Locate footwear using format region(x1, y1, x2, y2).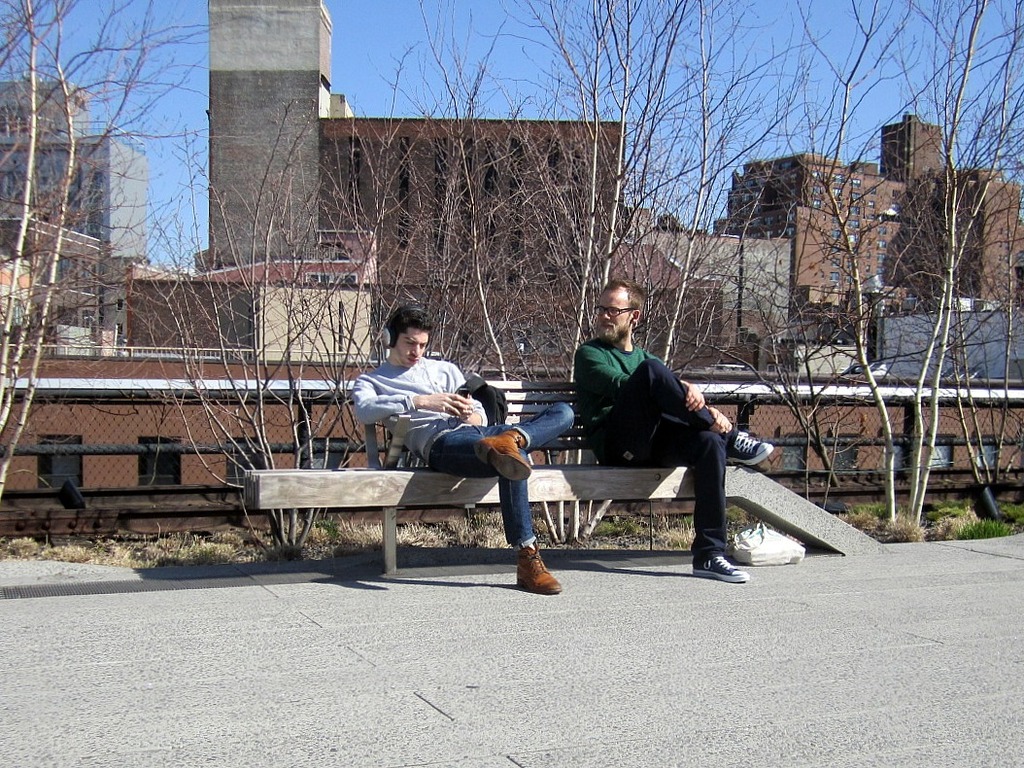
region(476, 433, 529, 486).
